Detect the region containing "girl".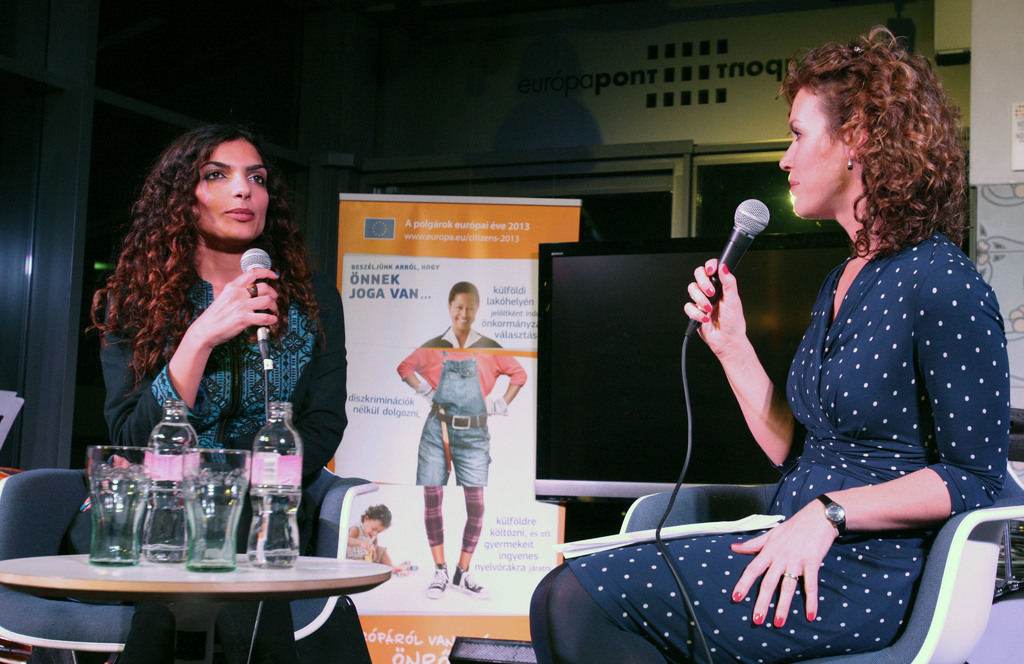
[x1=348, y1=504, x2=402, y2=574].
